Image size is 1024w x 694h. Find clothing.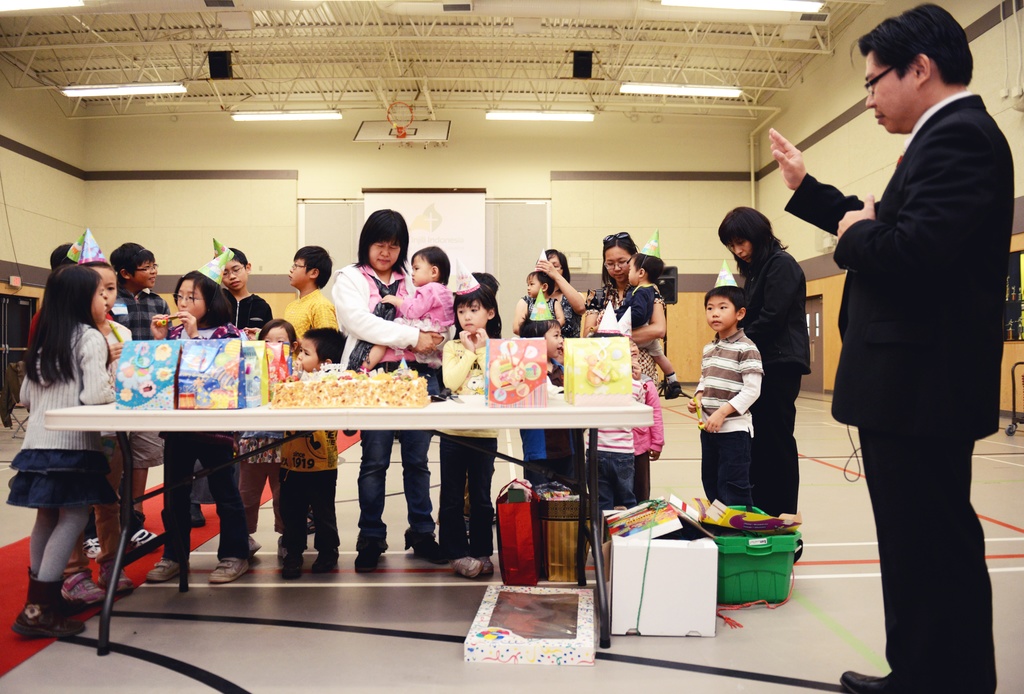
<box>744,234,810,514</box>.
